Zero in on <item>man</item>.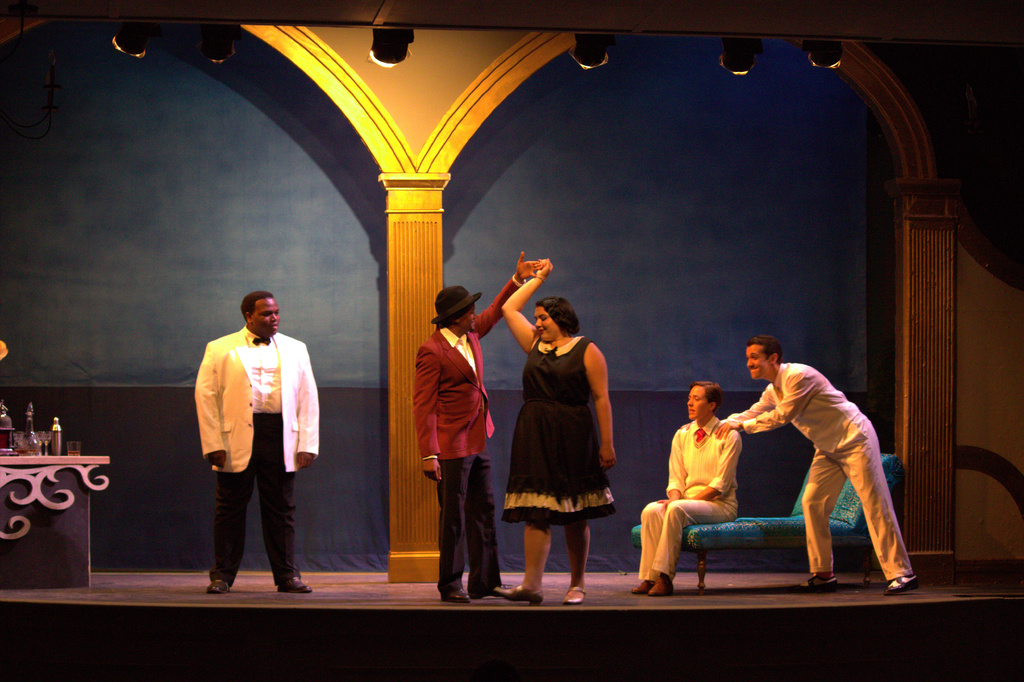
Zeroed in: l=414, t=248, r=545, b=603.
